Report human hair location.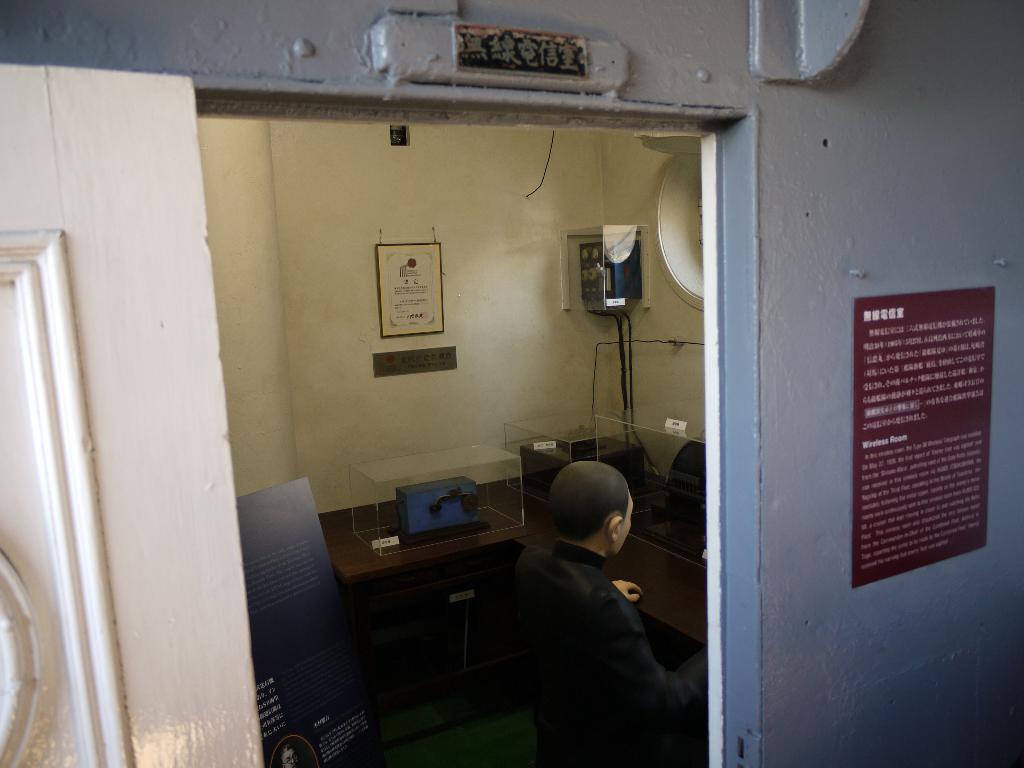
Report: [548,463,632,565].
